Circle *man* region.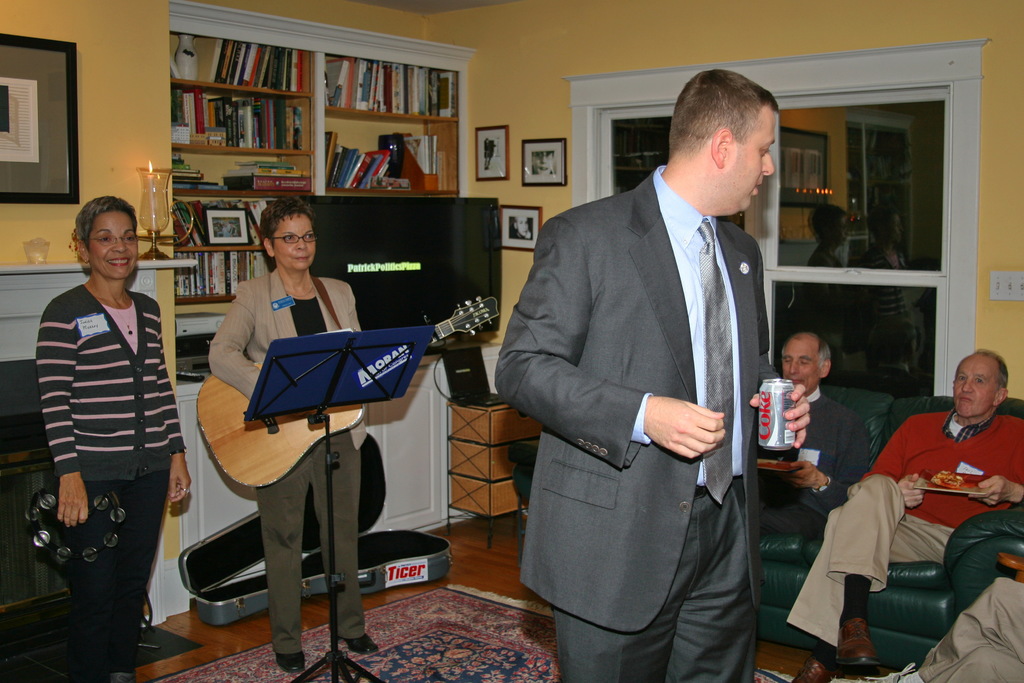
Region: crop(761, 332, 867, 588).
